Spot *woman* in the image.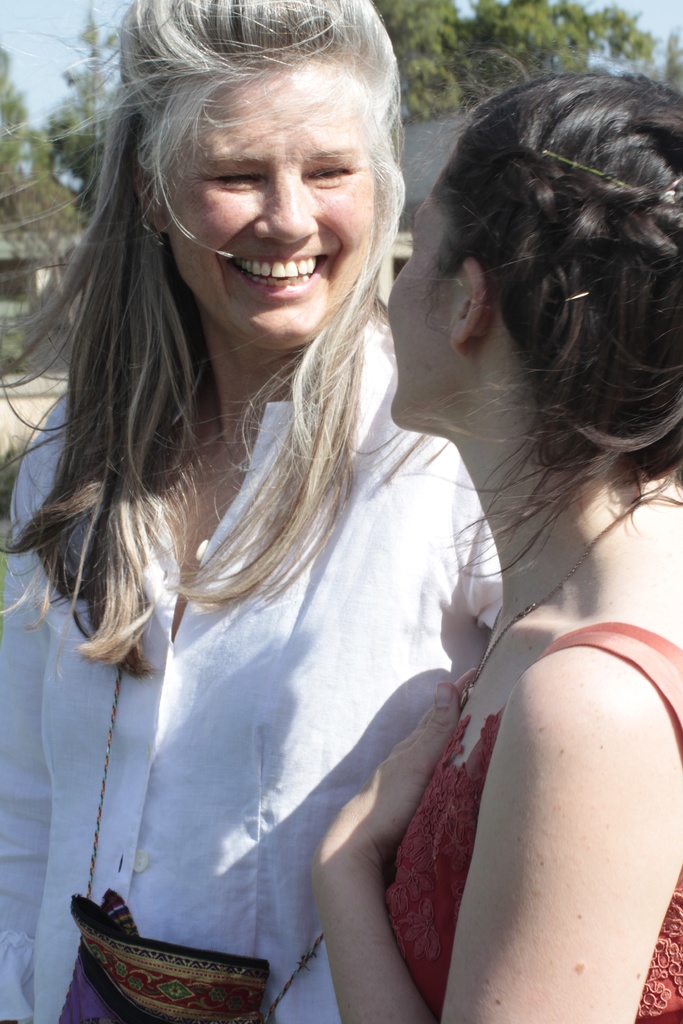
*woman* found at box(304, 69, 682, 1023).
